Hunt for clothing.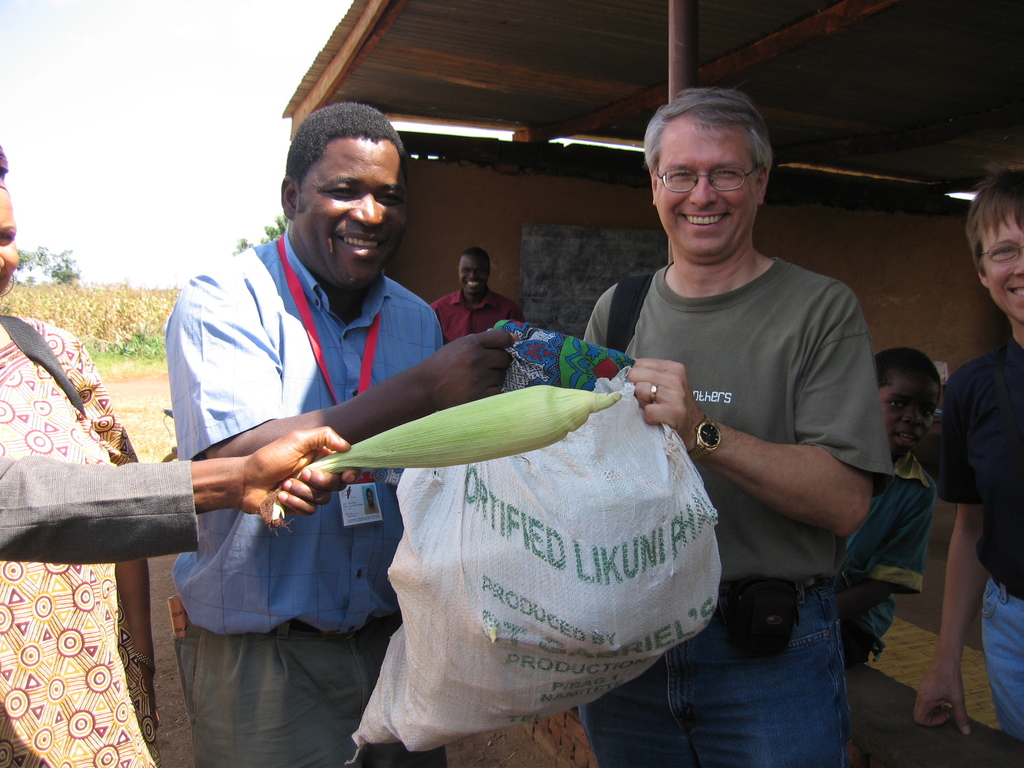
Hunted down at bbox=[173, 229, 444, 767].
